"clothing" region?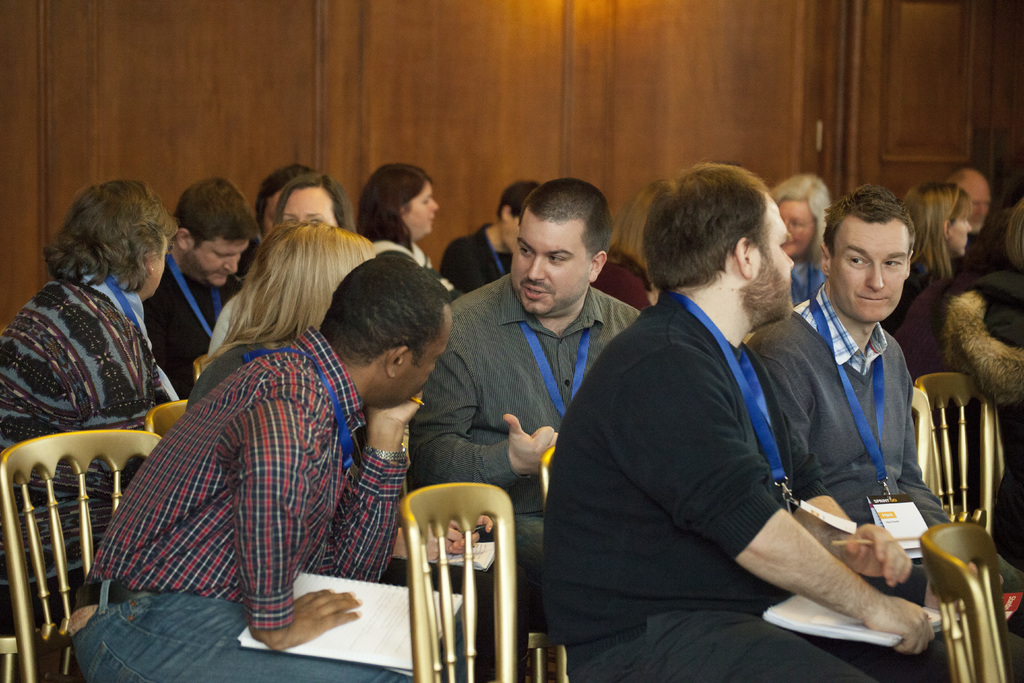
box(373, 238, 448, 300)
